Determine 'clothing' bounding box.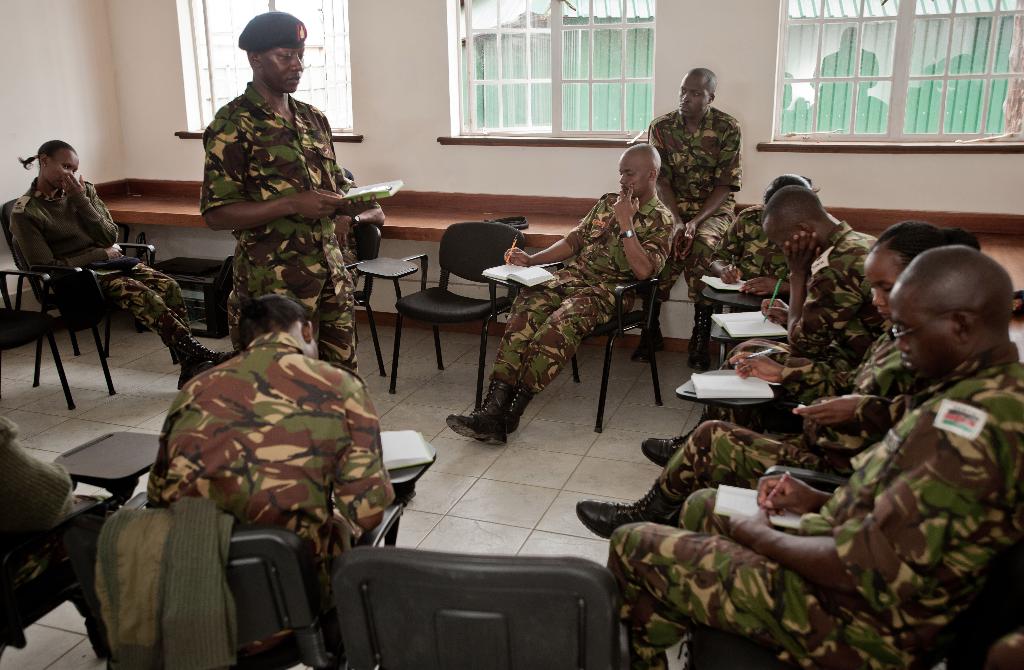
Determined: BBox(612, 344, 1023, 669).
